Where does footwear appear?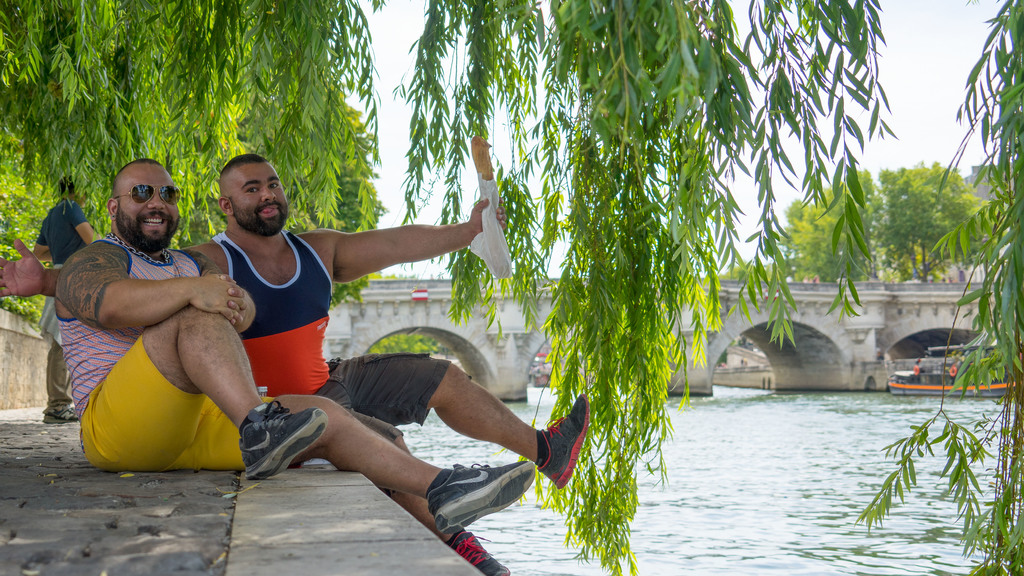
Appears at {"x1": 452, "y1": 532, "x2": 513, "y2": 575}.
